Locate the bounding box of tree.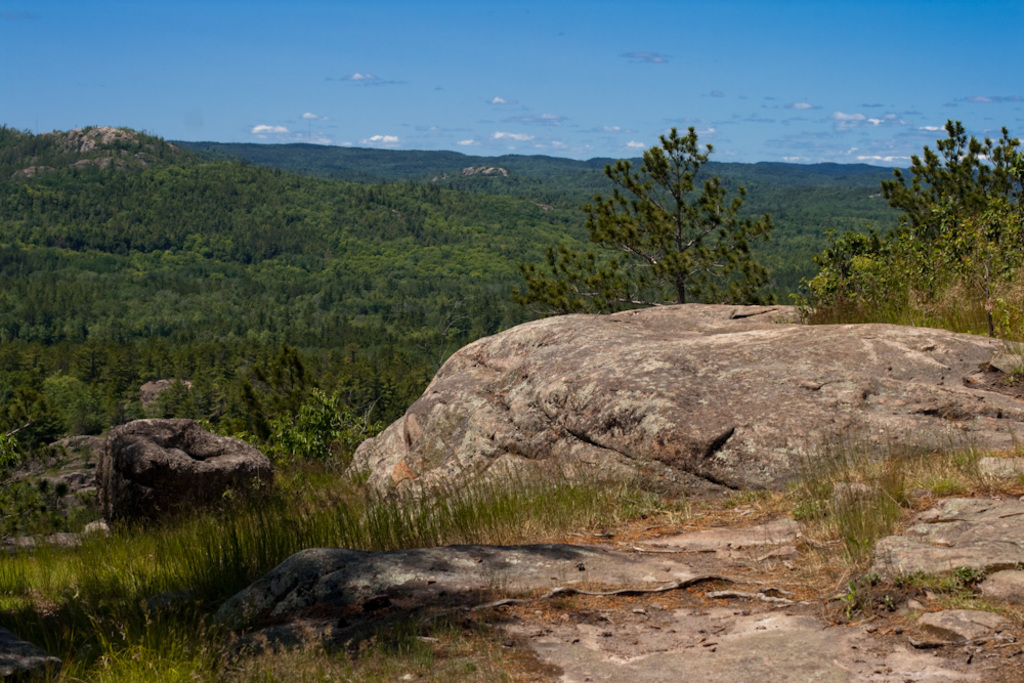
Bounding box: region(510, 118, 788, 315).
